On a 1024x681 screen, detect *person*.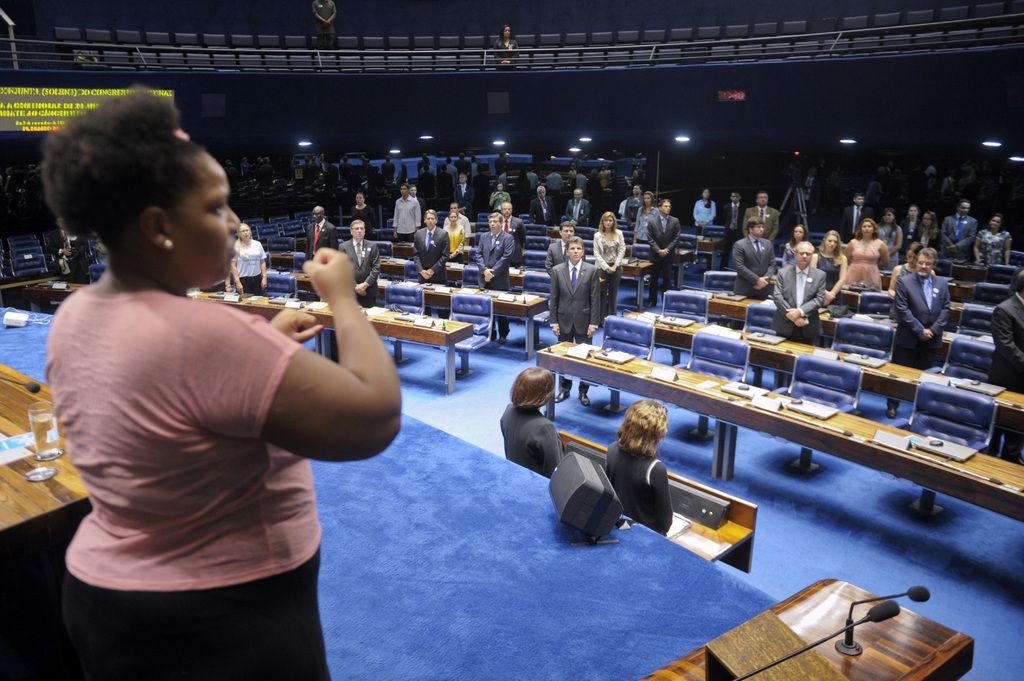
BBox(842, 191, 870, 241).
